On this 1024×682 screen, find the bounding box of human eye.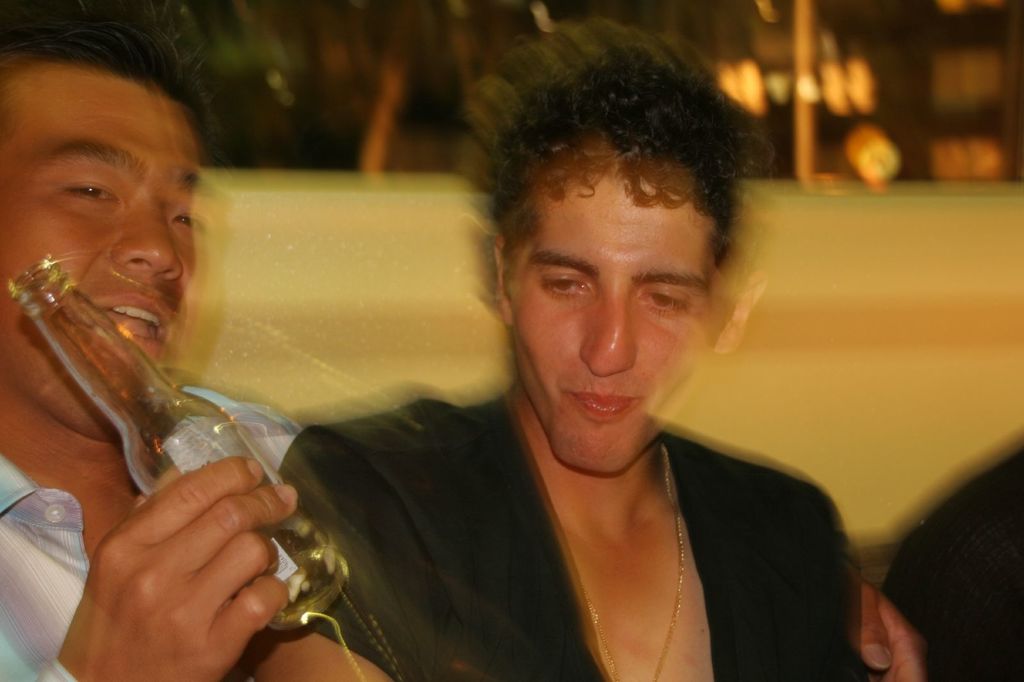
Bounding box: <bbox>169, 200, 218, 245</bbox>.
